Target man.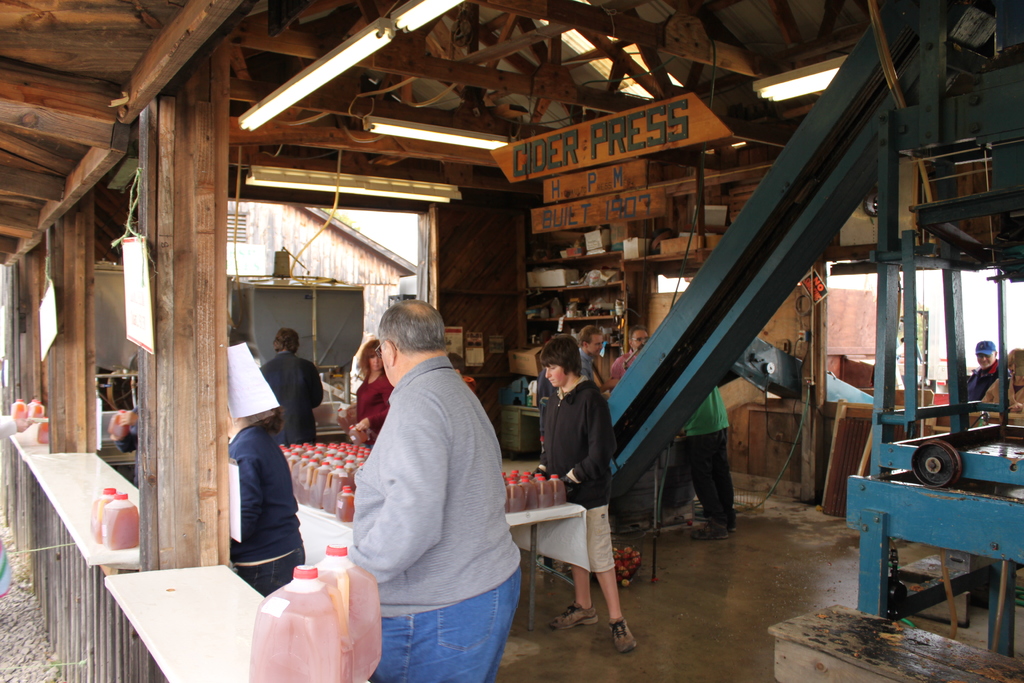
Target region: <region>576, 325, 607, 390</region>.
